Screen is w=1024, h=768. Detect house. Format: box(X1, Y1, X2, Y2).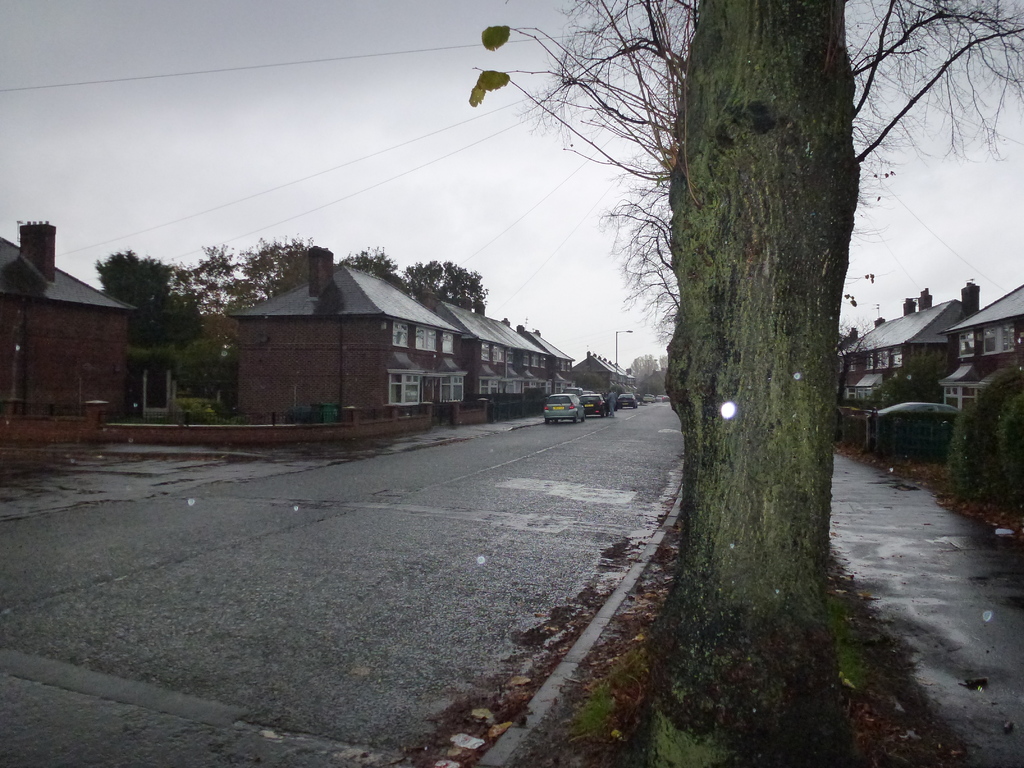
box(584, 344, 641, 409).
